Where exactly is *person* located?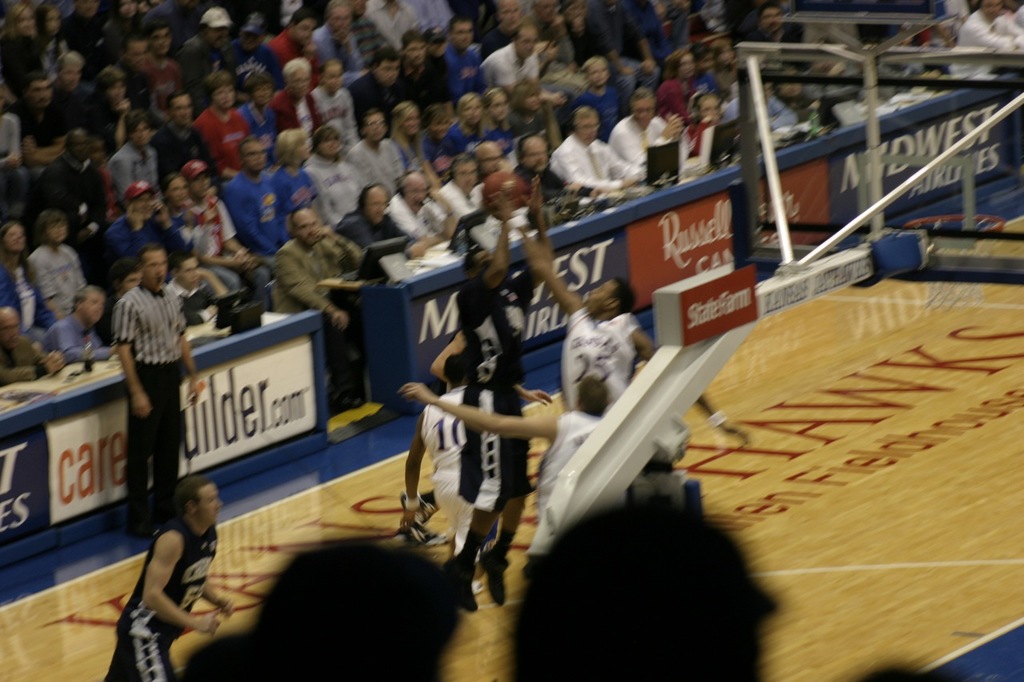
Its bounding box is (x1=186, y1=3, x2=270, y2=82).
